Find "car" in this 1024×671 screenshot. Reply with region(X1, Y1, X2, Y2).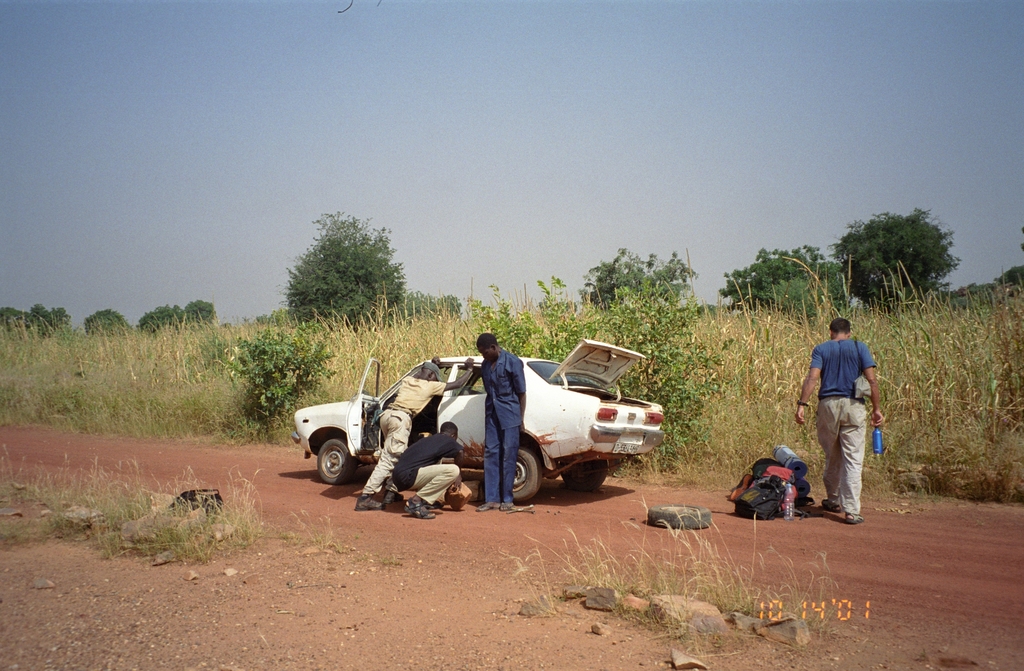
region(307, 339, 668, 509).
